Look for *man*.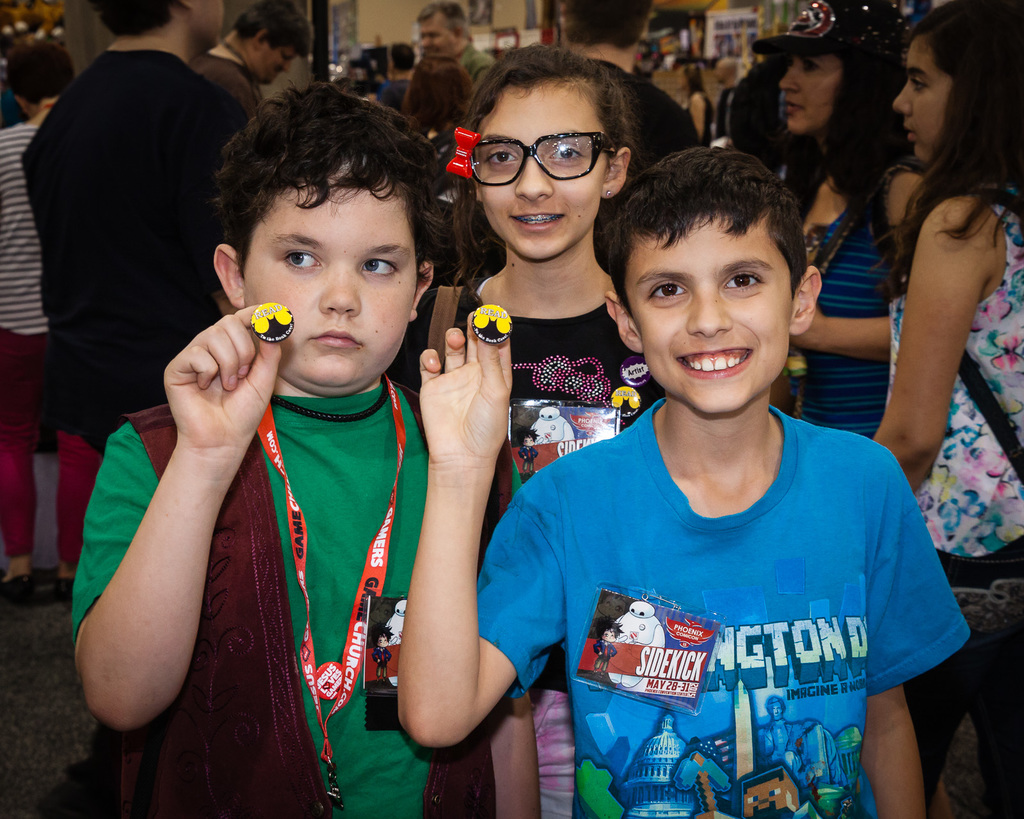
Found: (26, 5, 278, 685).
